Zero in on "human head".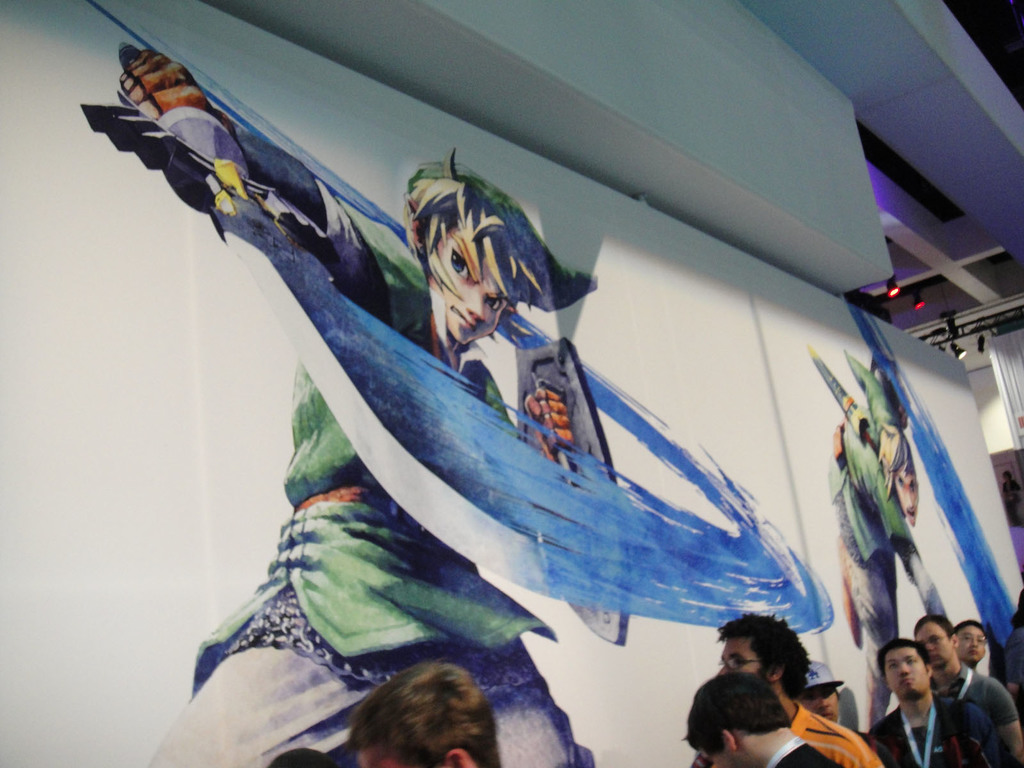
Zeroed in: x1=801, y1=656, x2=842, y2=728.
